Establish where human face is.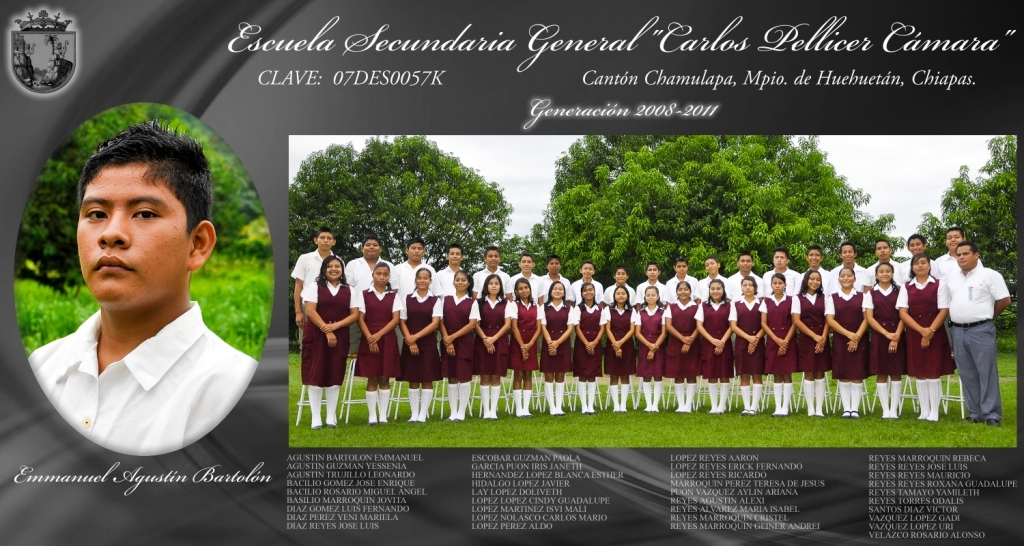
Established at 956,247,978,271.
